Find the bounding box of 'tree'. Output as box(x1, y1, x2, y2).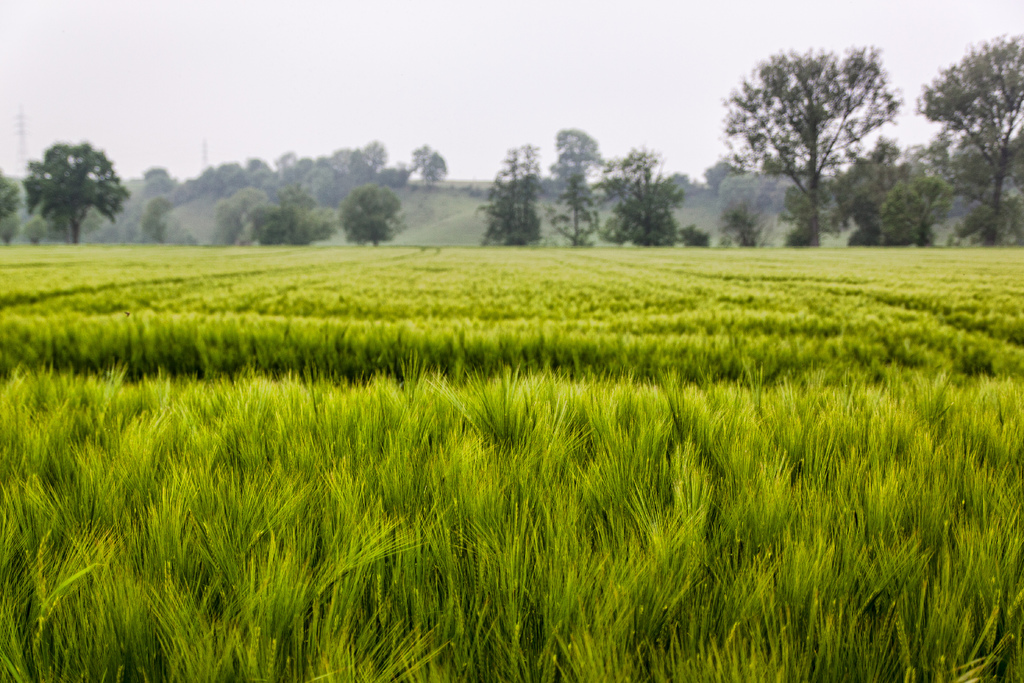
box(698, 153, 737, 188).
